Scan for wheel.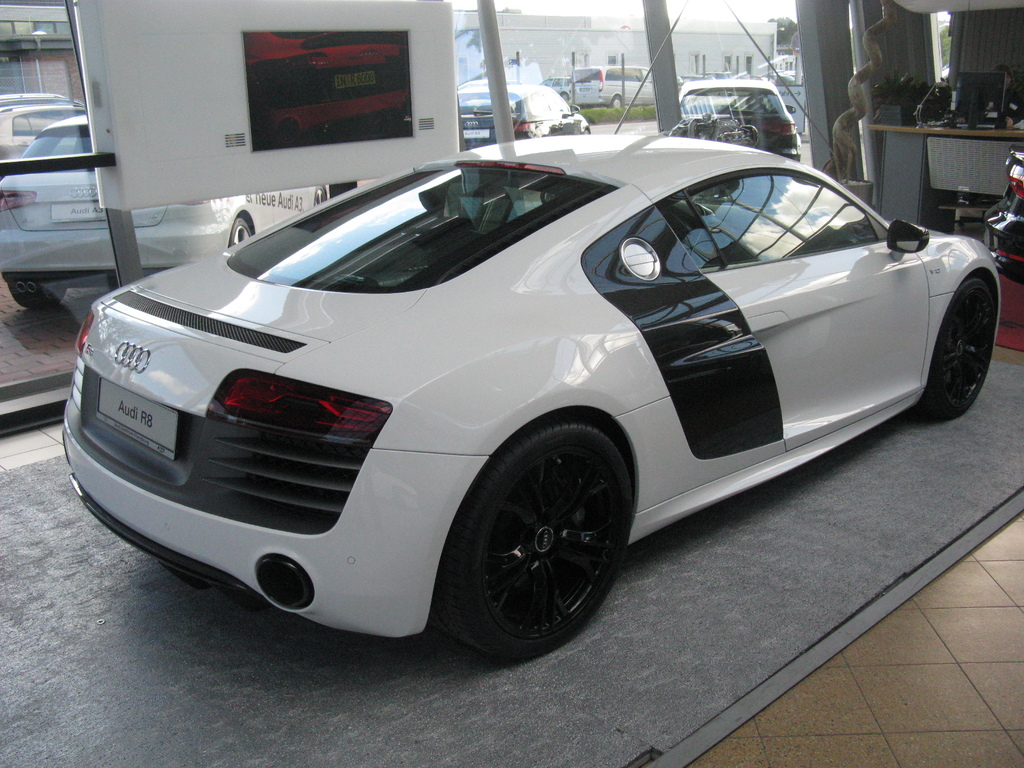
Scan result: {"x1": 916, "y1": 276, "x2": 997, "y2": 421}.
